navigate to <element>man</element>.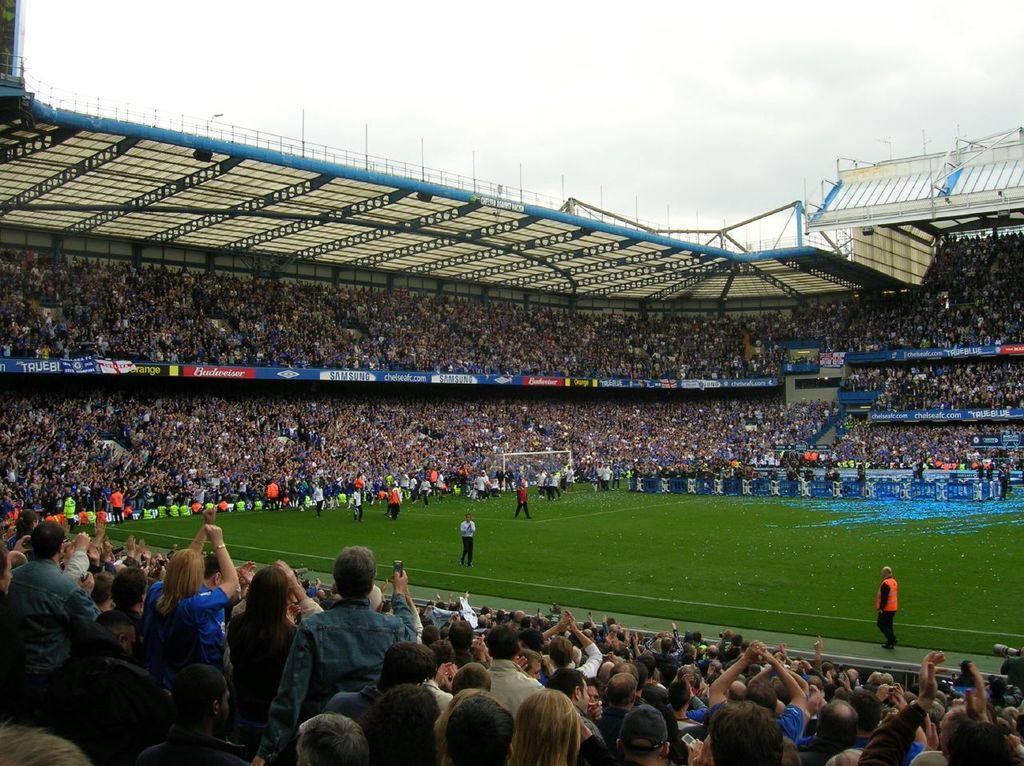
Navigation target: 599 459 610 488.
